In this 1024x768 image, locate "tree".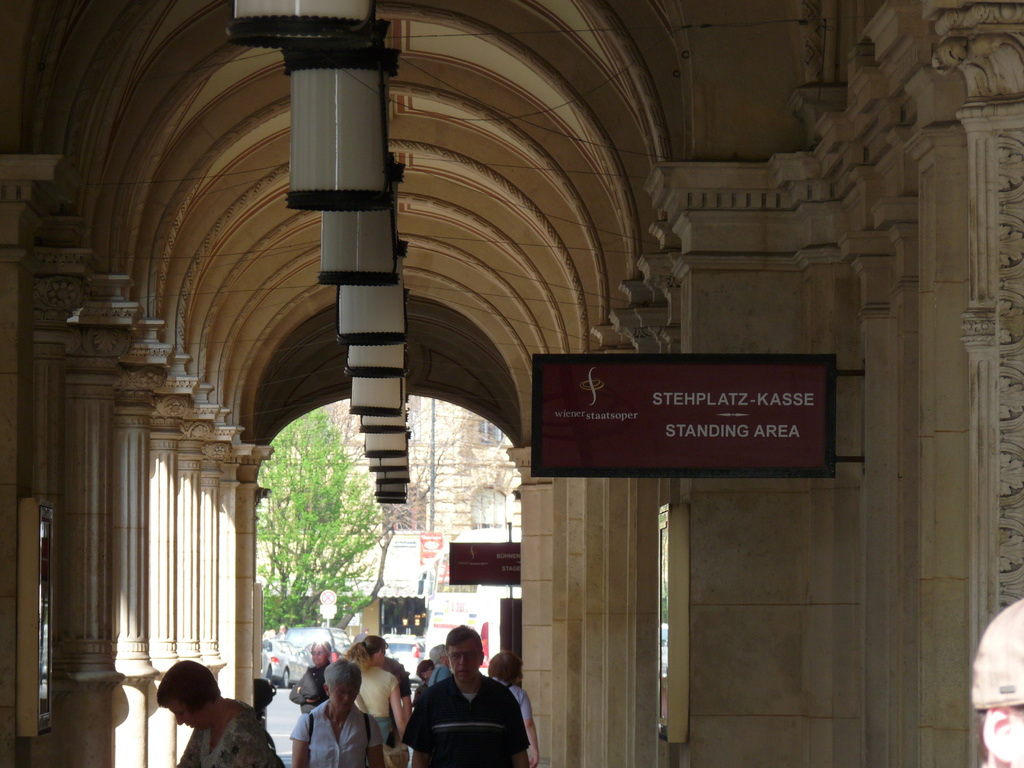
Bounding box: rect(237, 420, 384, 661).
